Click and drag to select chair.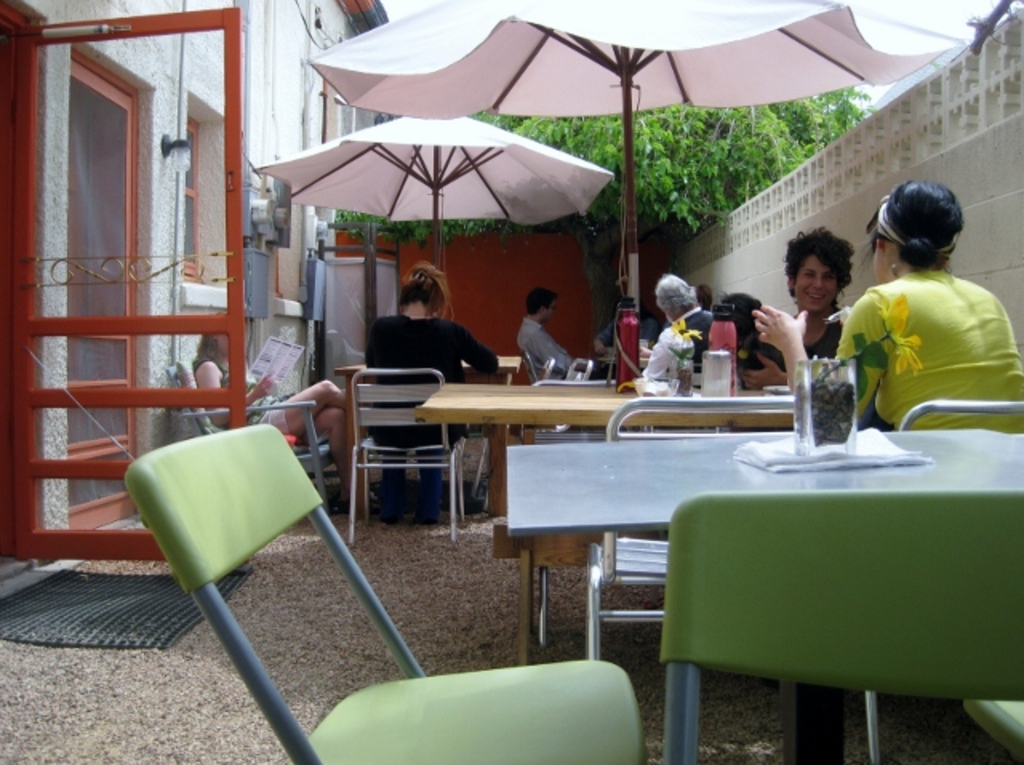
Selection: {"left": 658, "top": 490, "right": 1022, "bottom": 763}.
